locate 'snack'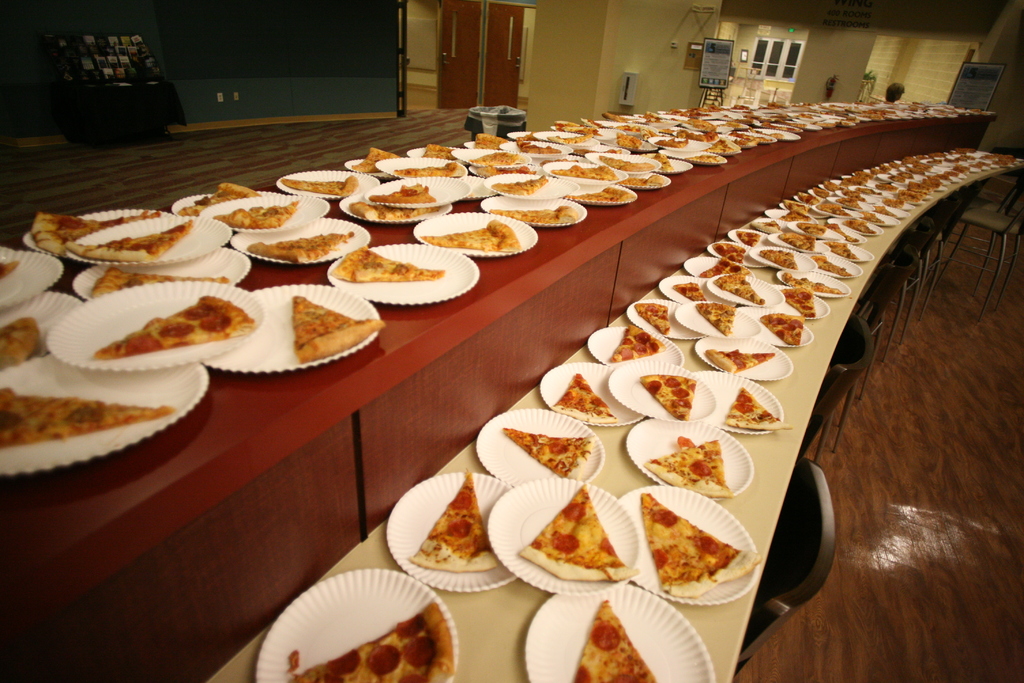
765, 315, 808, 346
